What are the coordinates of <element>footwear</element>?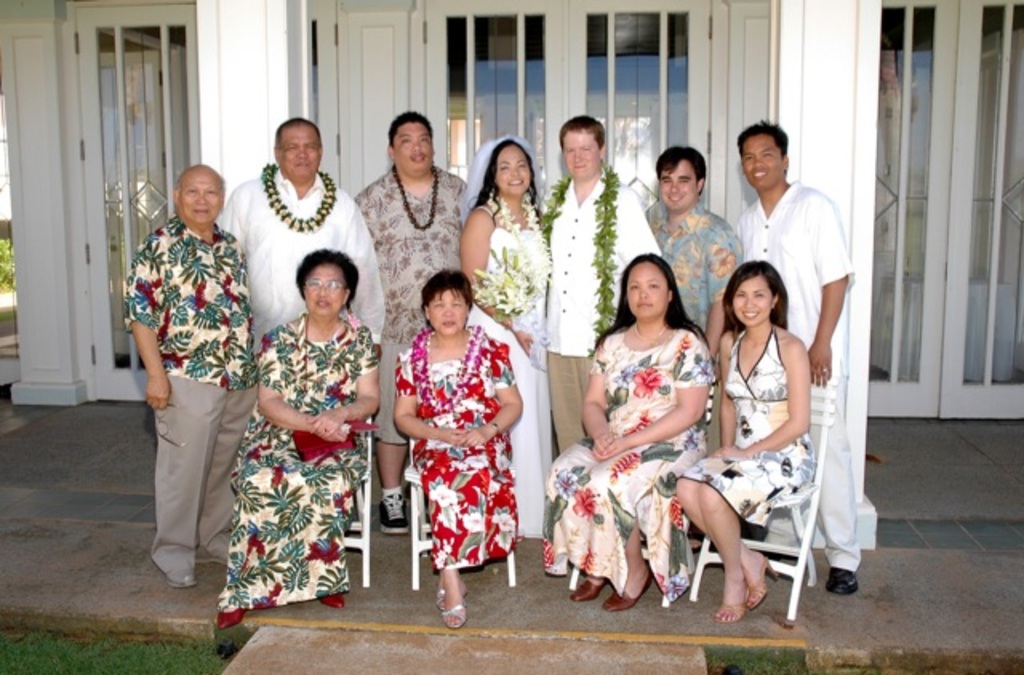
[221, 608, 248, 632].
